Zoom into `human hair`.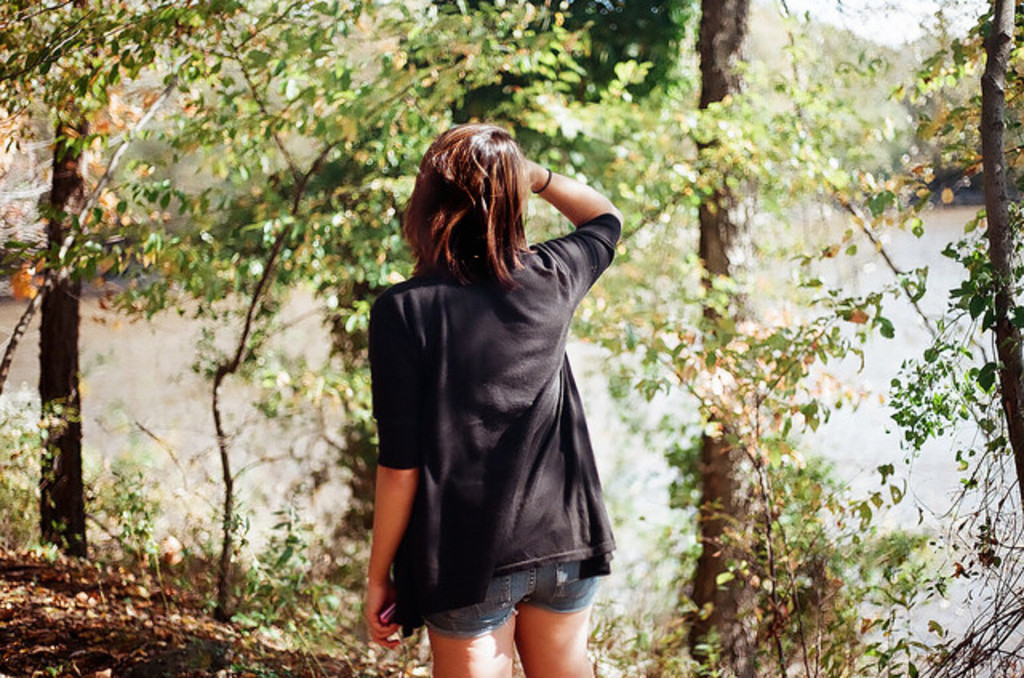
Zoom target: (394, 118, 554, 310).
